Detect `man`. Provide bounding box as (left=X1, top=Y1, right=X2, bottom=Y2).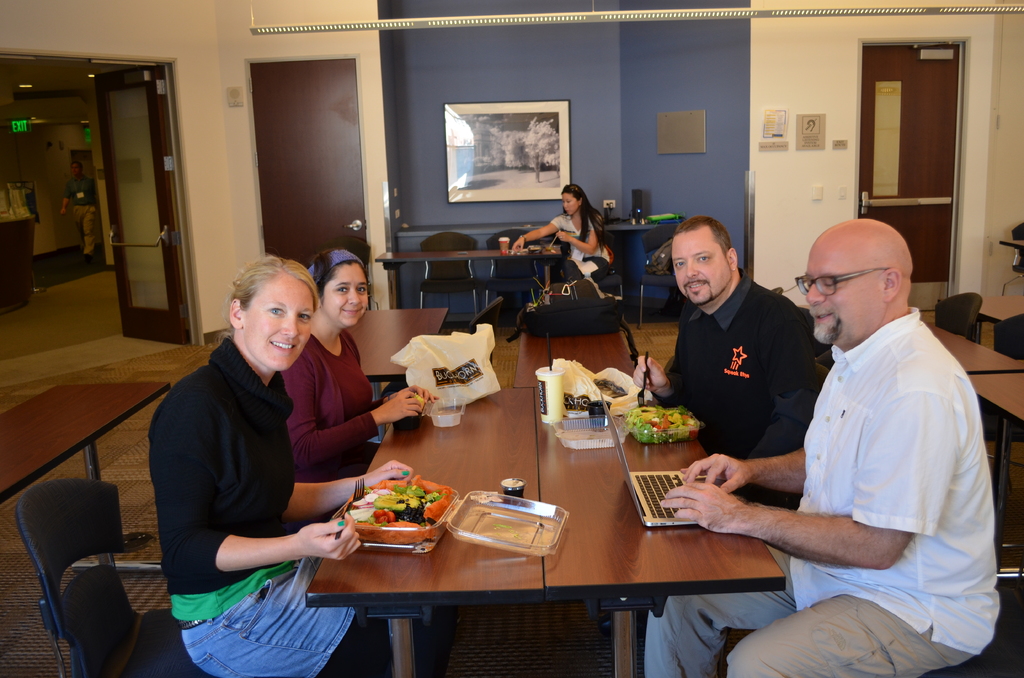
(left=692, top=162, right=962, bottom=677).
